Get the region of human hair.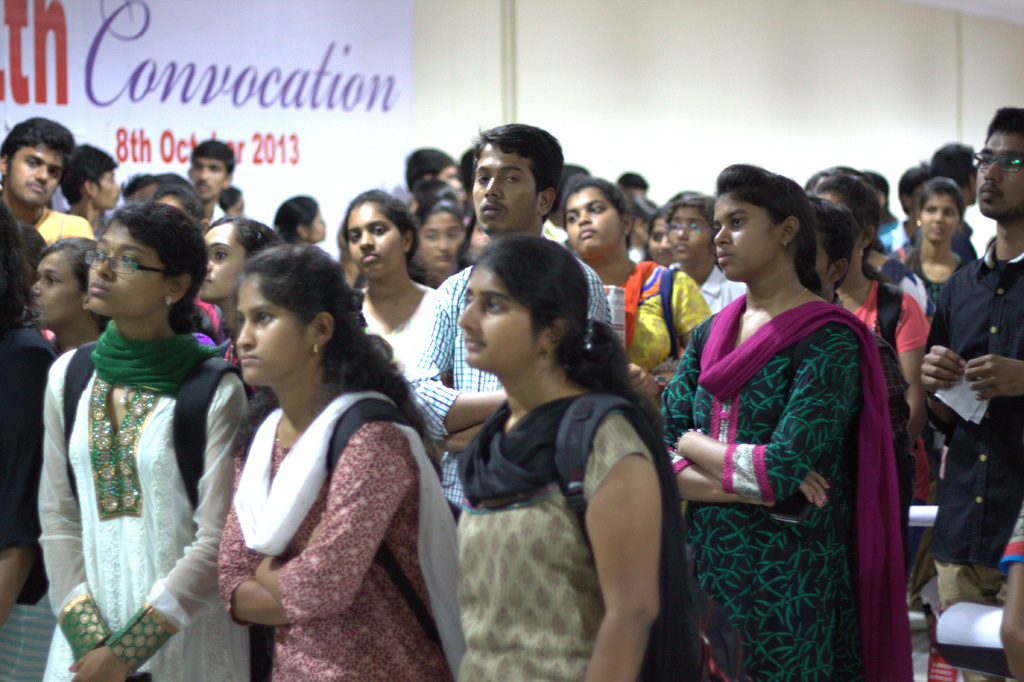
(left=413, top=178, right=454, bottom=202).
